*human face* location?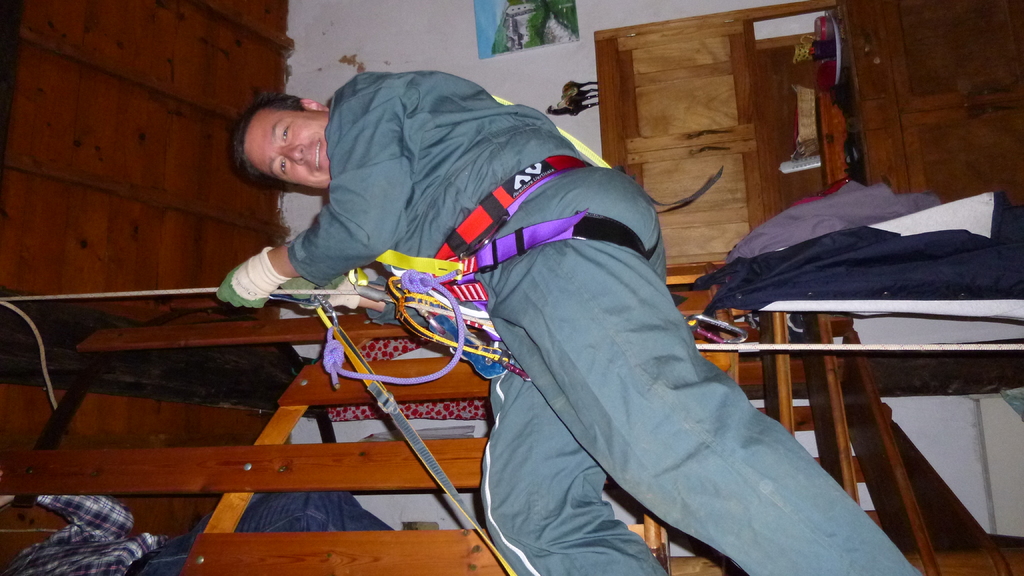
x1=241, y1=104, x2=333, y2=189
